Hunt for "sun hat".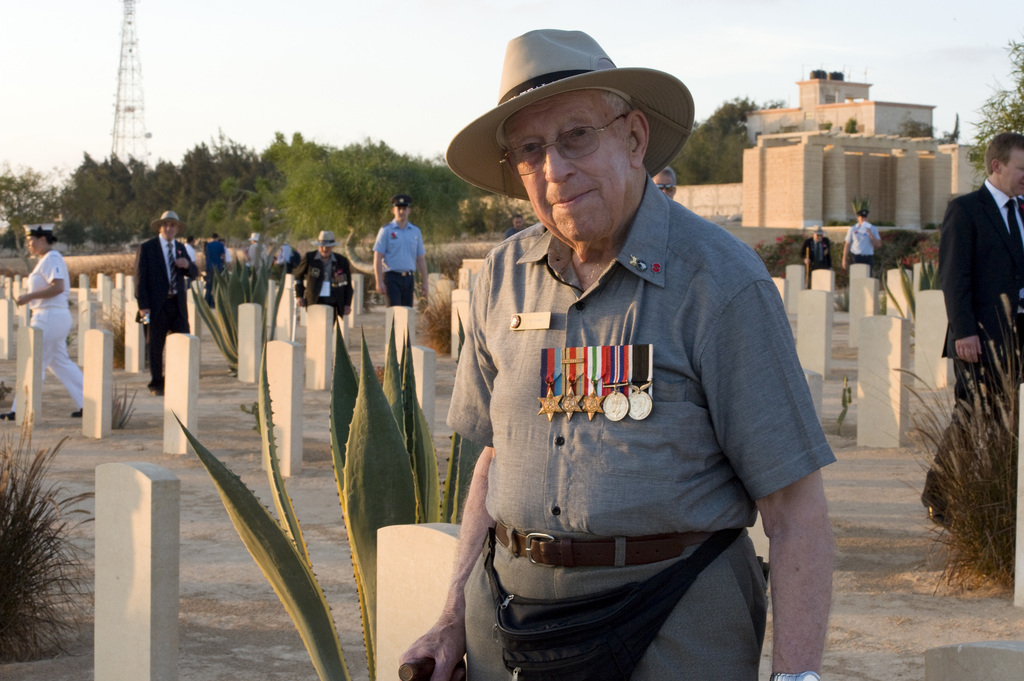
Hunted down at locate(445, 23, 697, 204).
